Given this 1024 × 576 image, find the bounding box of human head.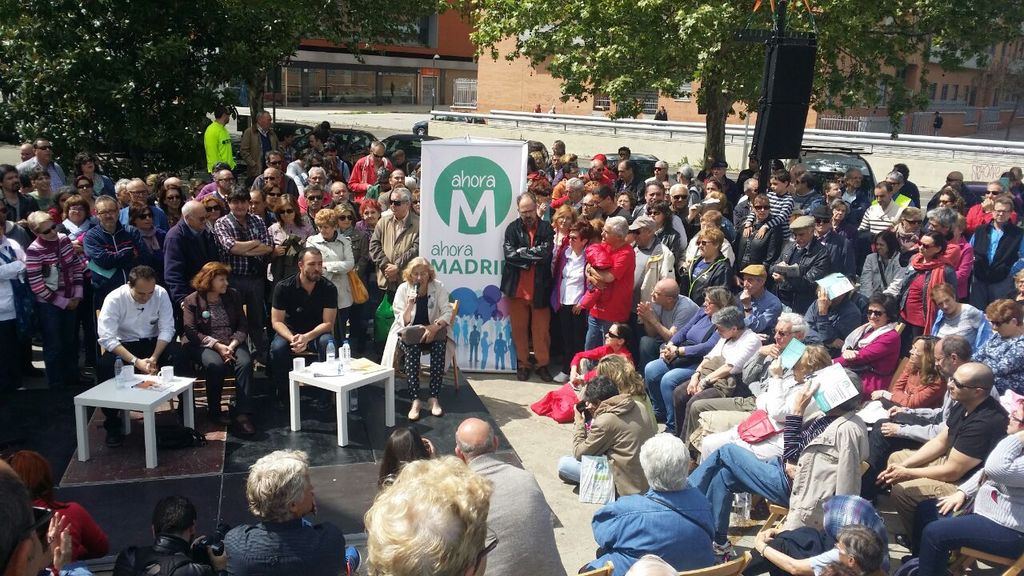
[867, 288, 900, 330].
